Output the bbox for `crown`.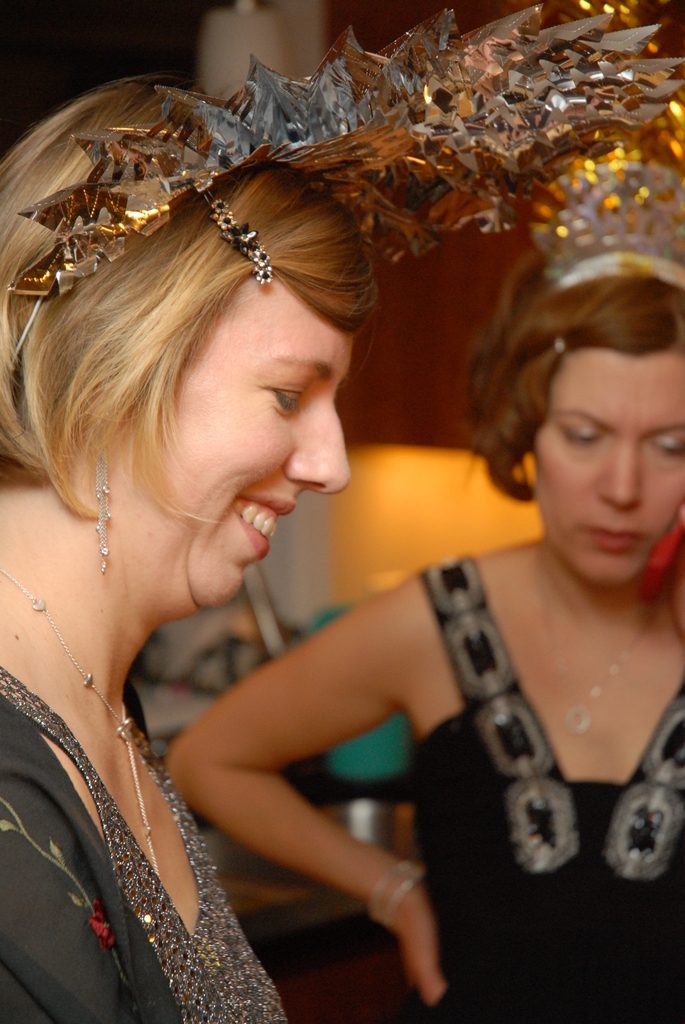
left=526, top=143, right=684, bottom=291.
